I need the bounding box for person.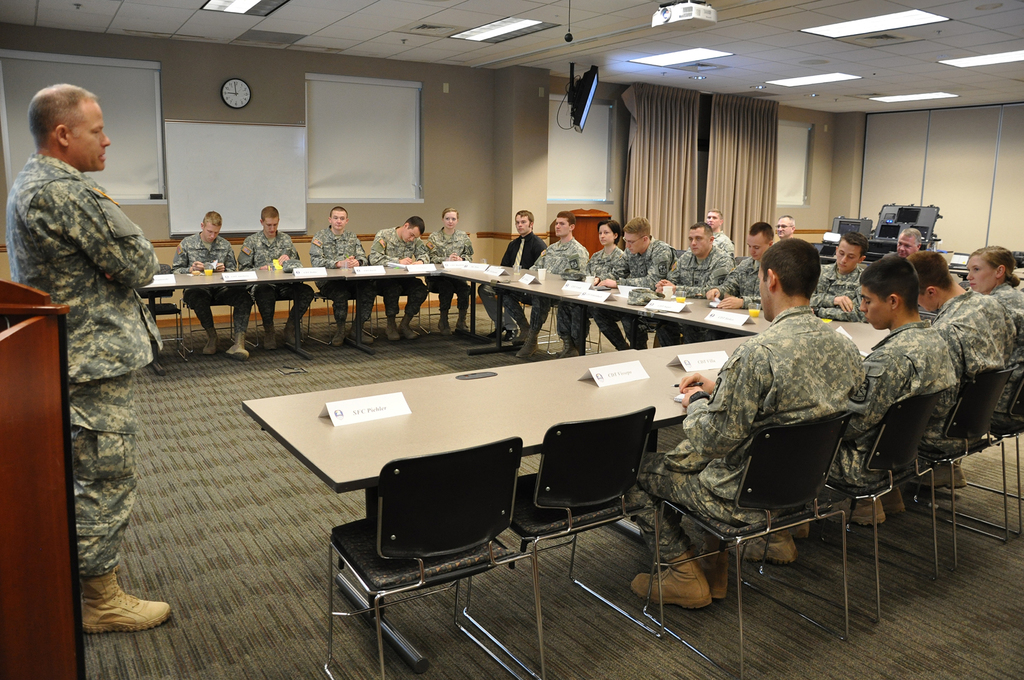
Here it is: <region>8, 86, 172, 632</region>.
